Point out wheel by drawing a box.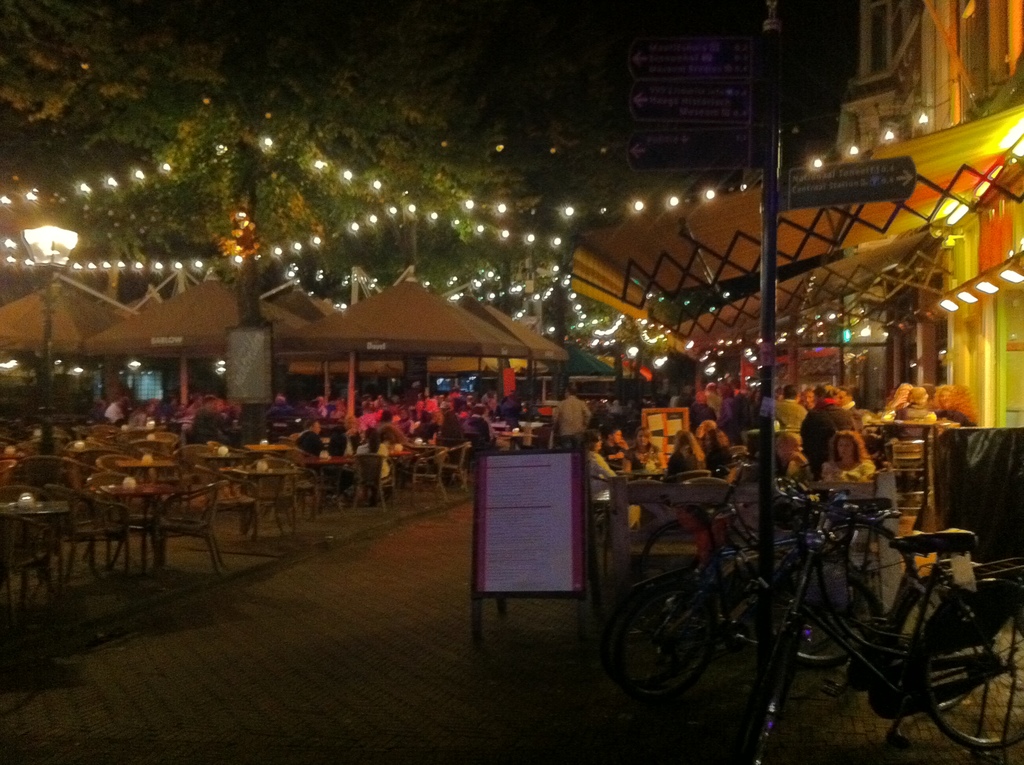
x1=922 y1=584 x2=1023 y2=752.
